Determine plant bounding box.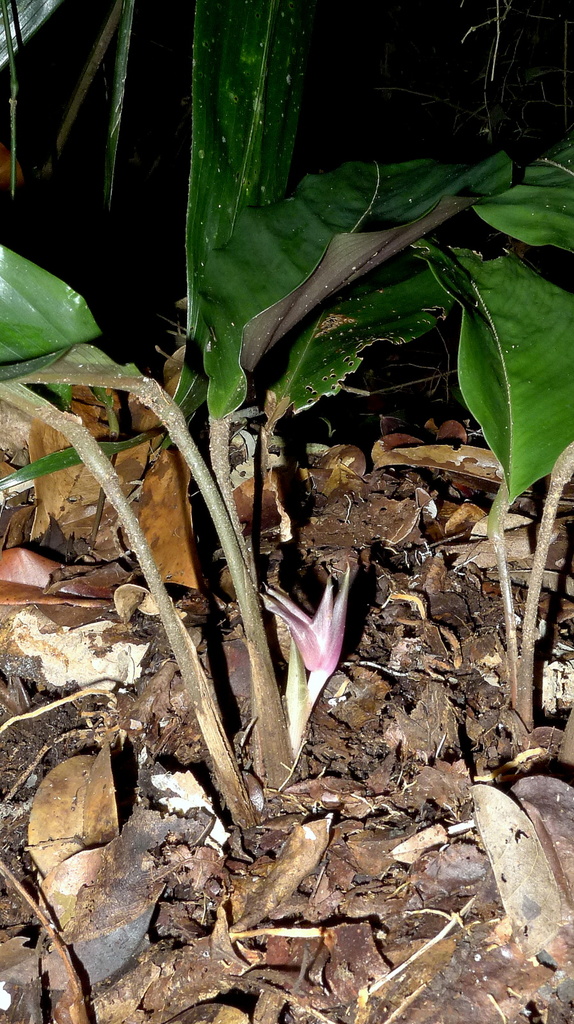
Determined: region(0, 1, 507, 844).
